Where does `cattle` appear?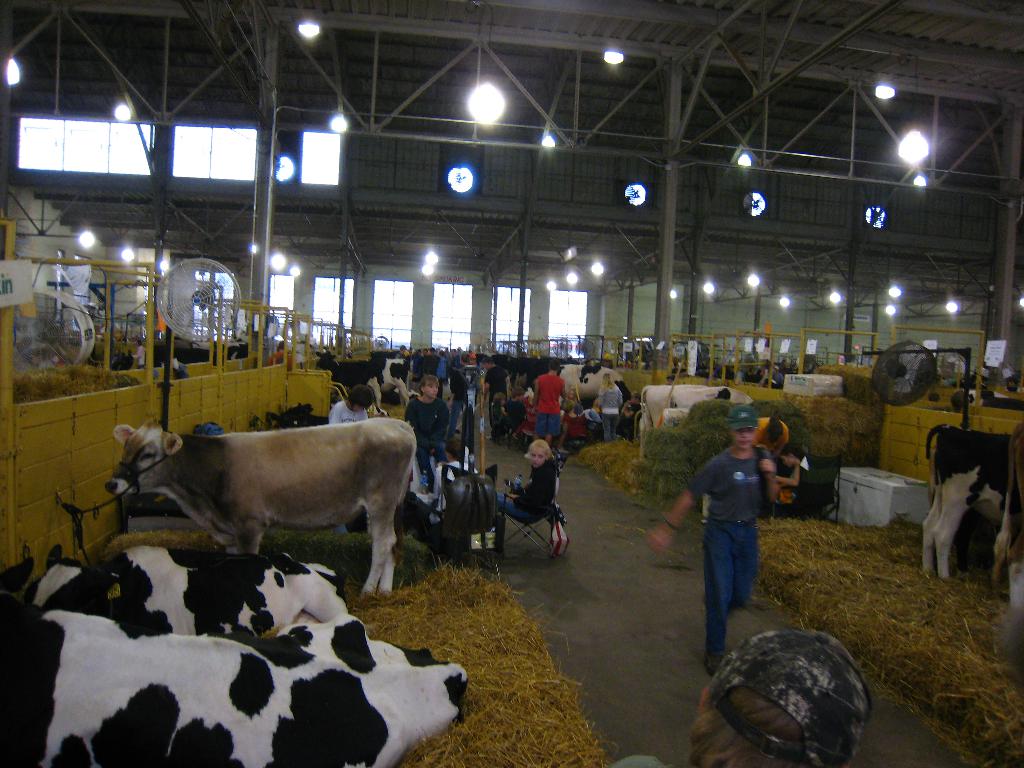
Appears at bbox=[630, 385, 757, 457].
